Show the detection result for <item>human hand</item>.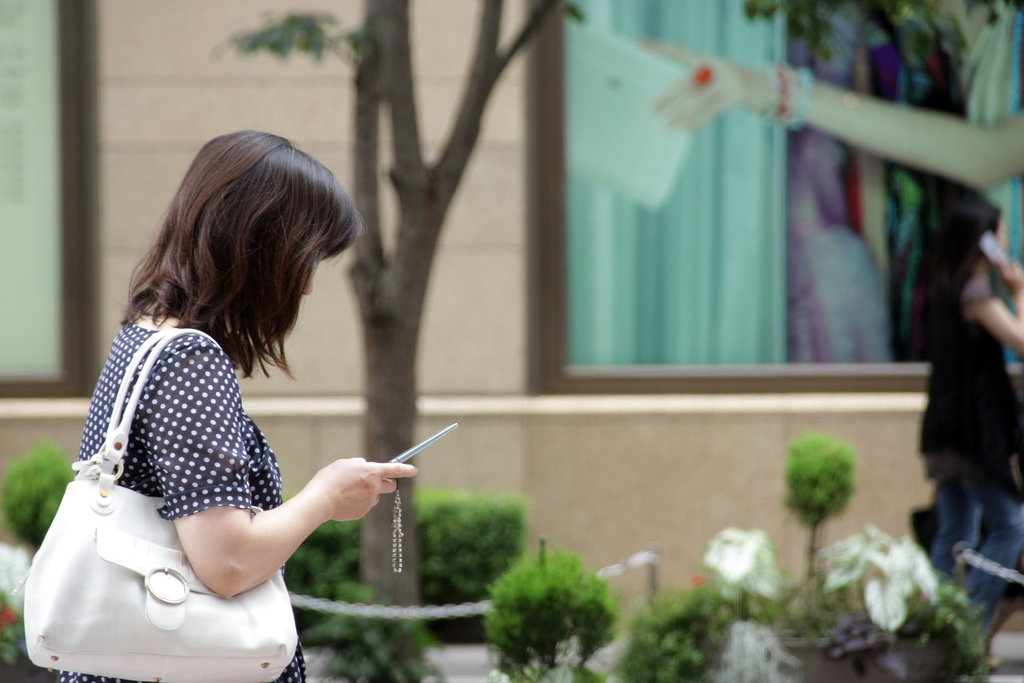
{"x1": 995, "y1": 258, "x2": 1023, "y2": 297}.
